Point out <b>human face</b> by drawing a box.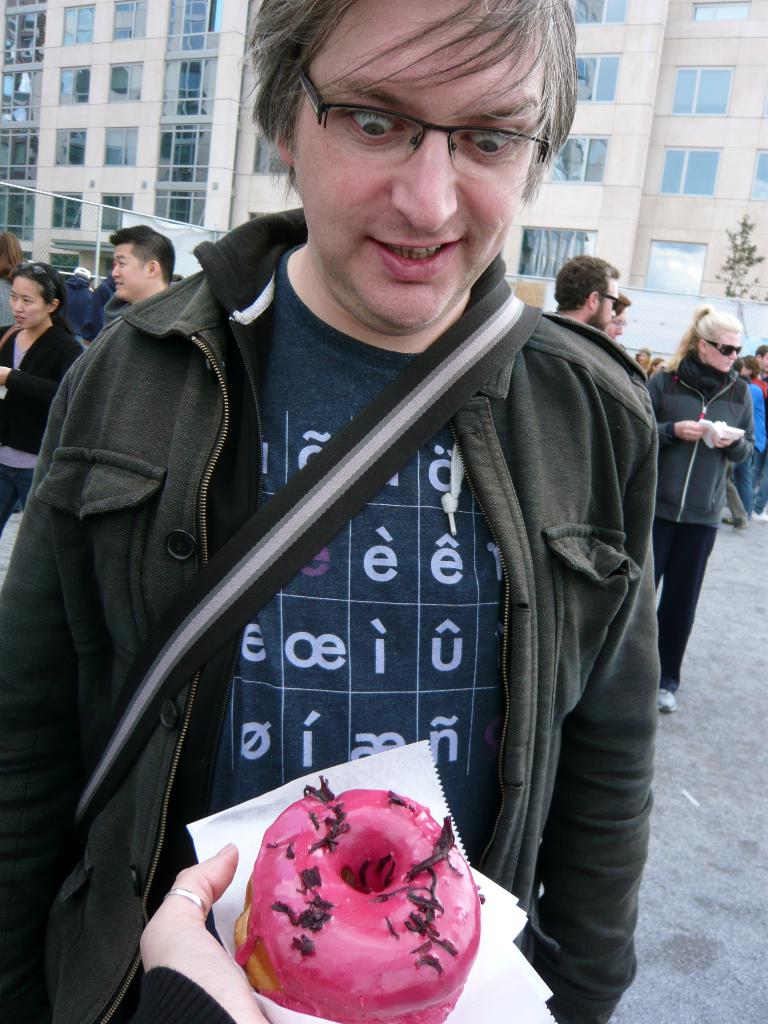
x1=292 y1=0 x2=544 y2=330.
